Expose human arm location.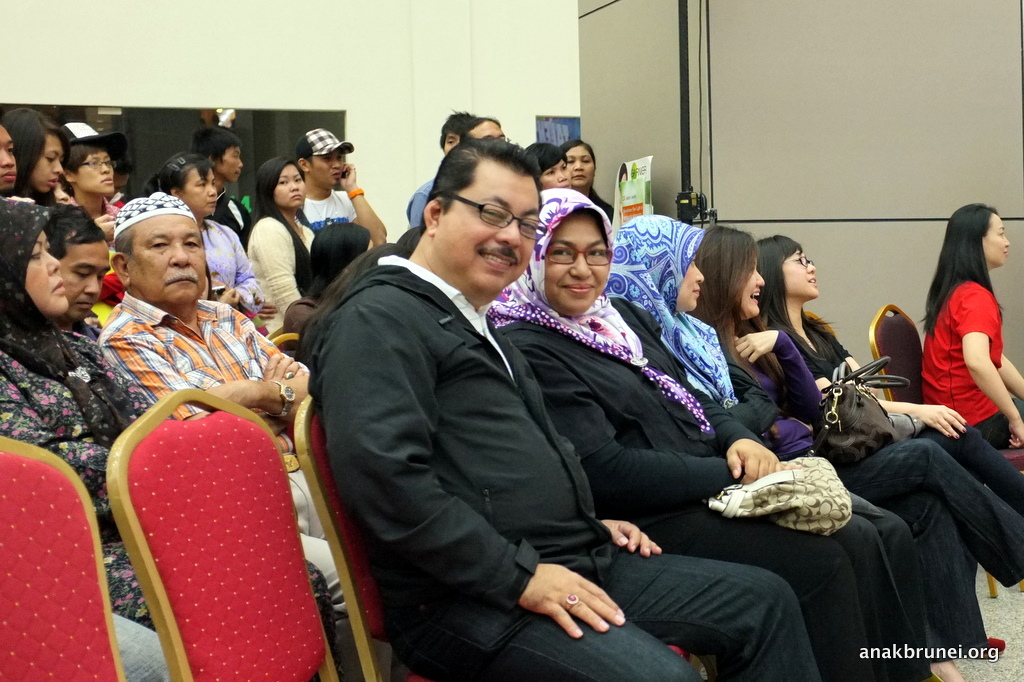
Exposed at bbox=(954, 287, 1023, 455).
